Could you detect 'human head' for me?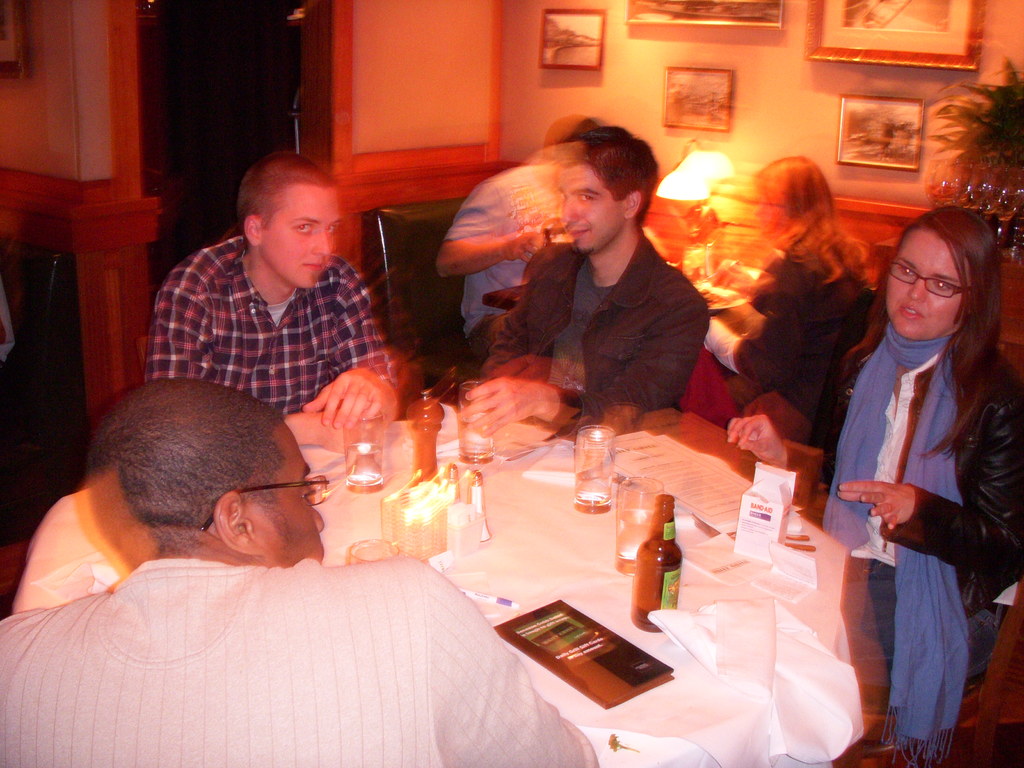
Detection result: <box>880,204,999,339</box>.
